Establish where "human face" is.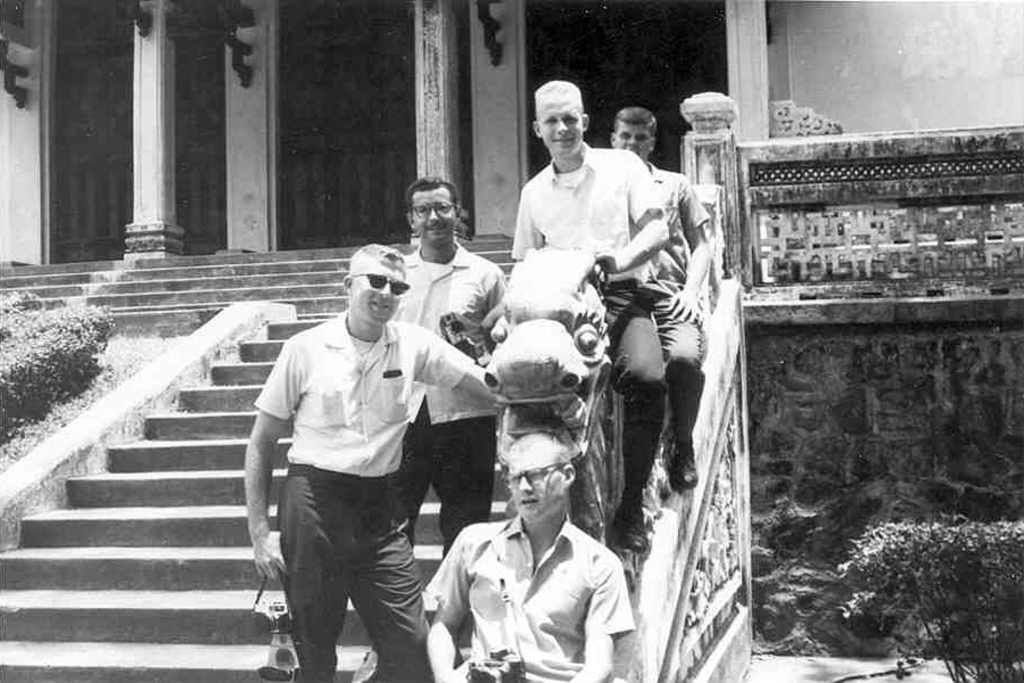
Established at {"x1": 353, "y1": 256, "x2": 405, "y2": 324}.
